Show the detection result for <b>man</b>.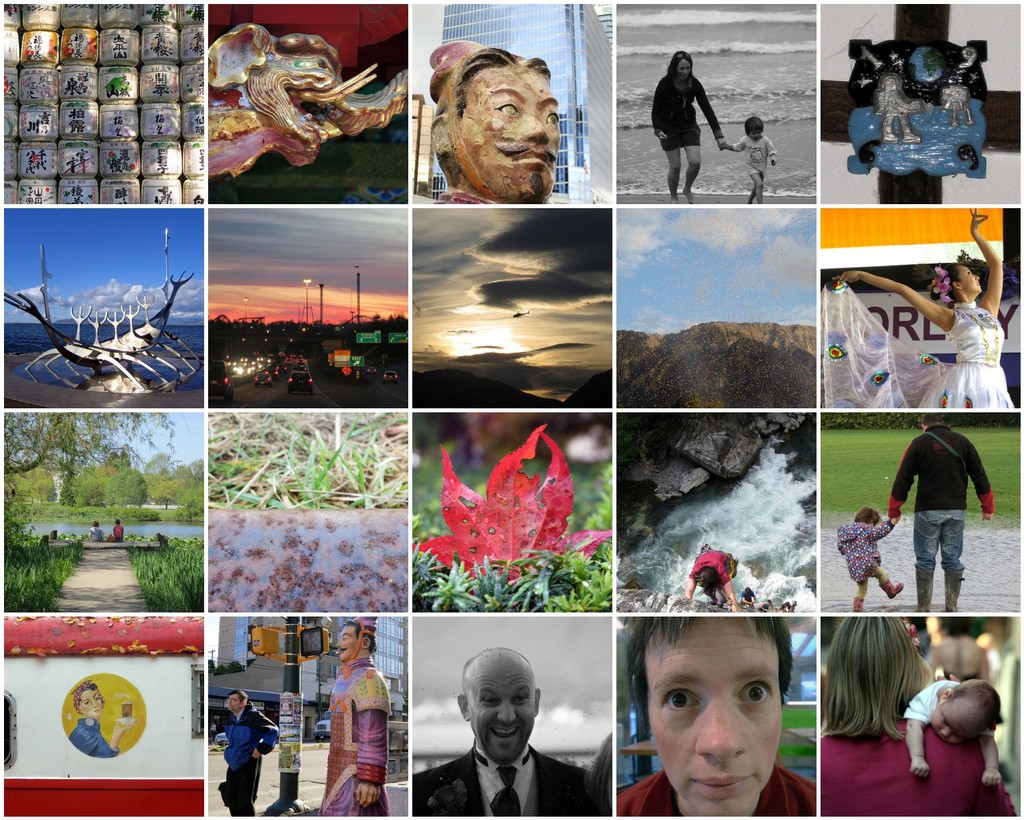
l=413, t=646, r=588, b=819.
